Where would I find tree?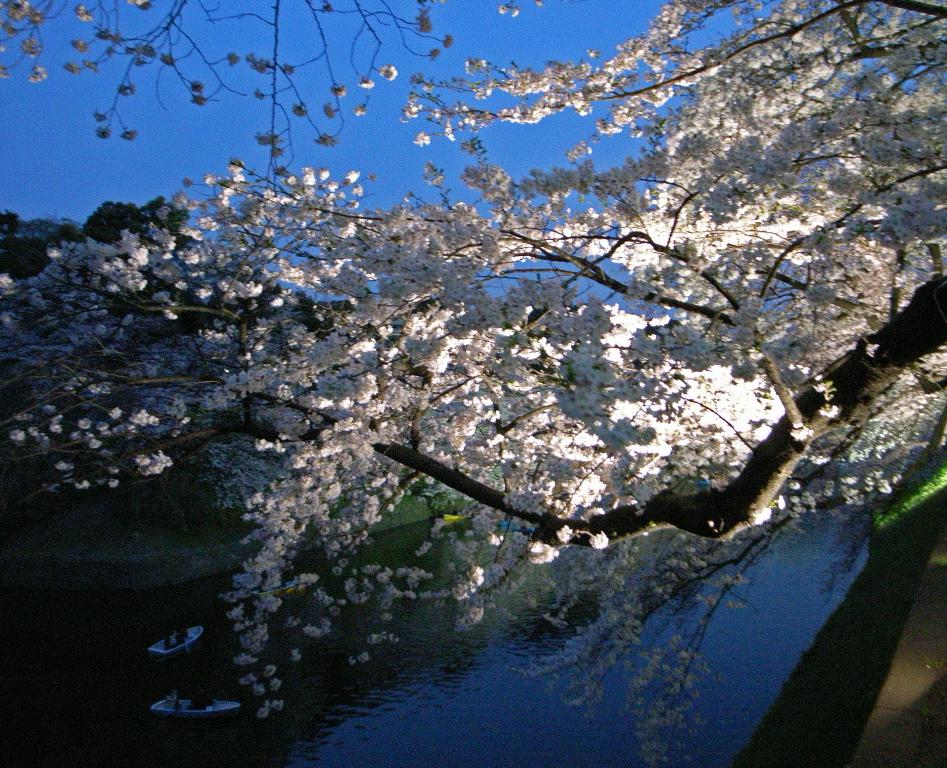
At Rect(30, 53, 924, 695).
